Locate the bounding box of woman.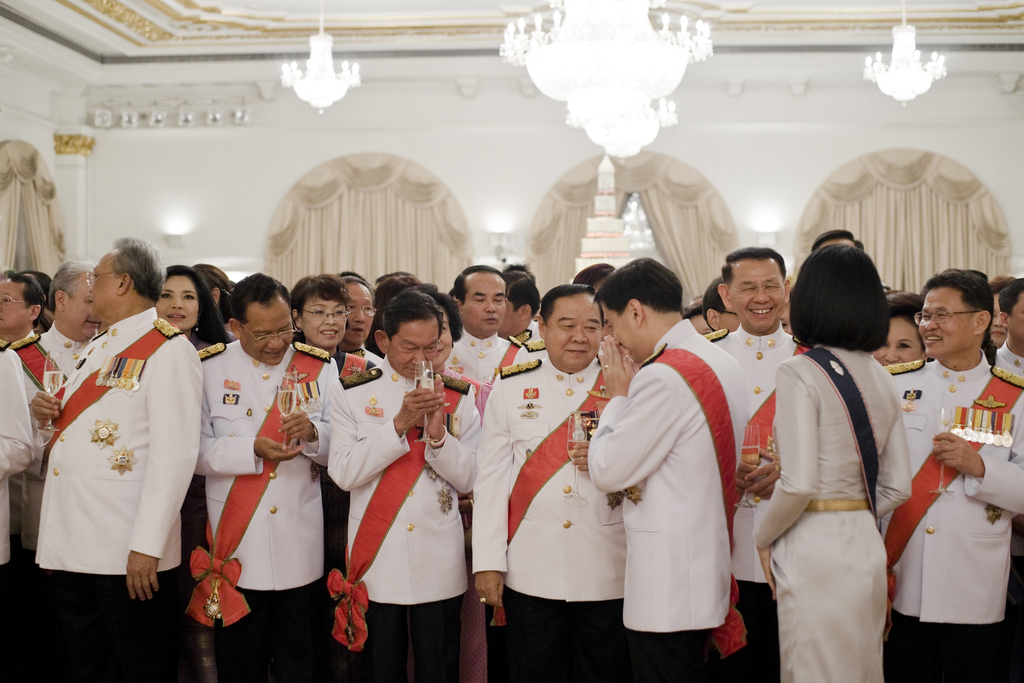
Bounding box: 290:276:379:384.
